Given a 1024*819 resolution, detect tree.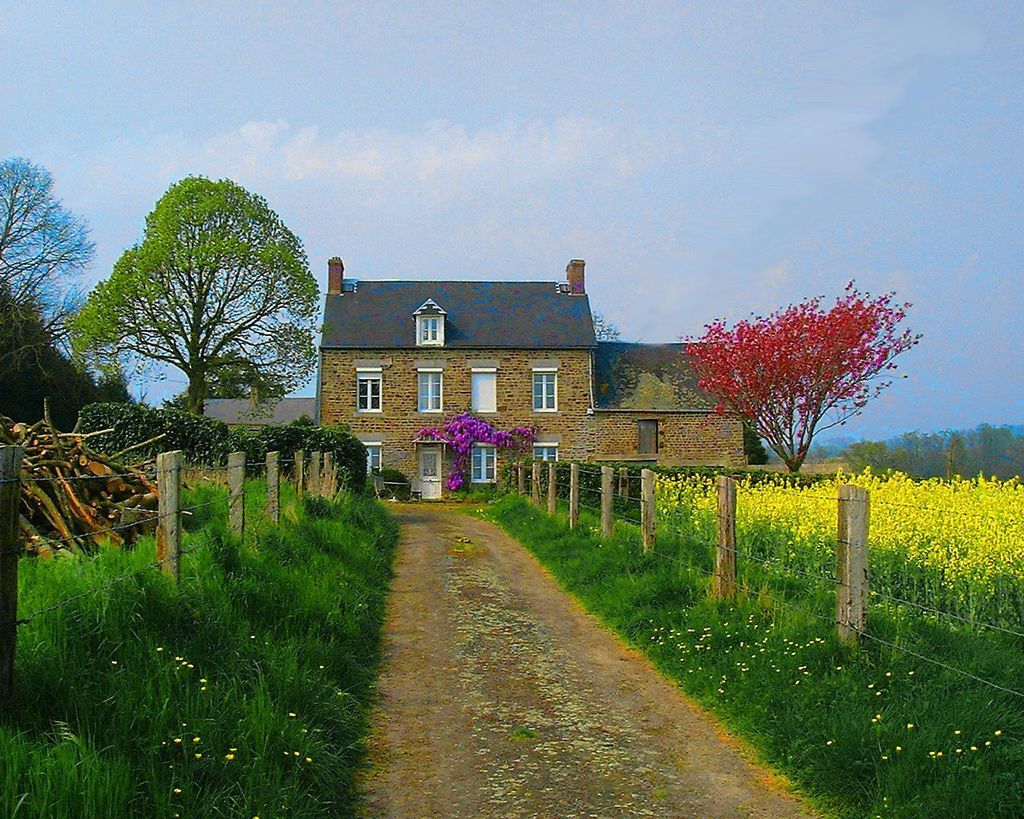
[0, 155, 90, 383].
